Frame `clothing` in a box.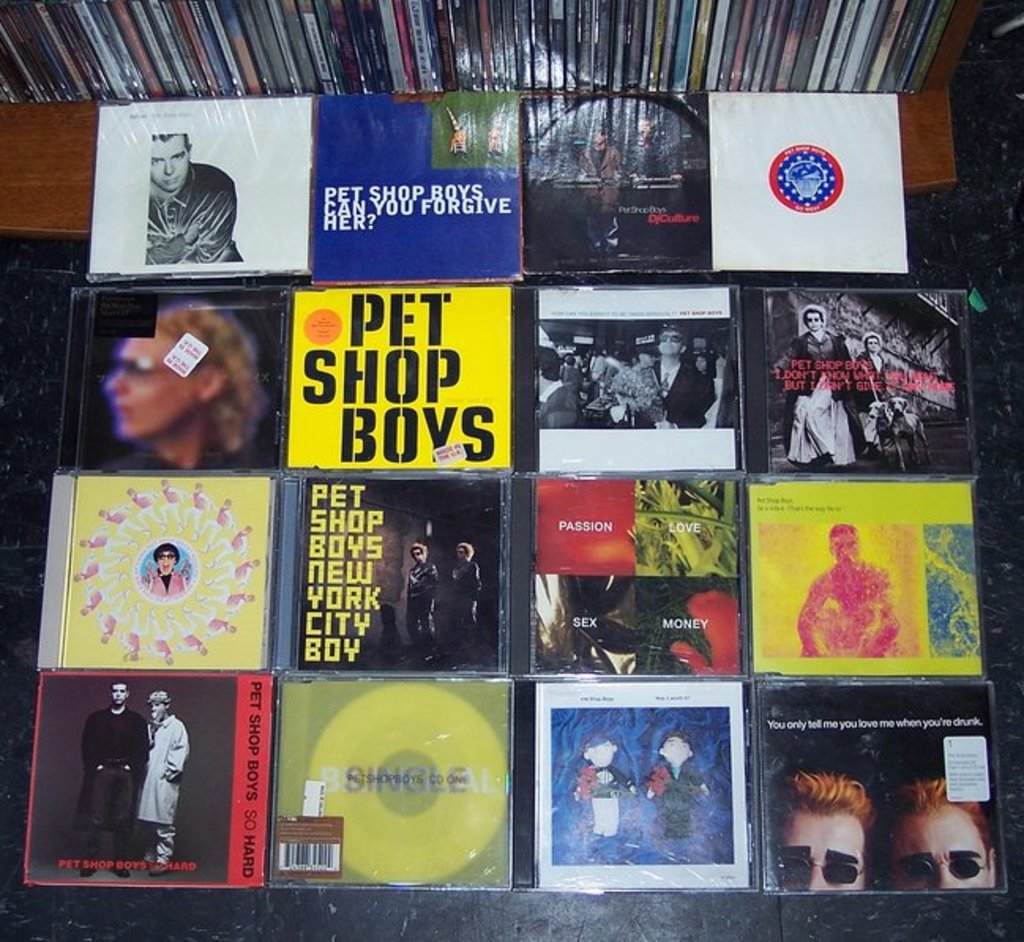
762,317,857,464.
